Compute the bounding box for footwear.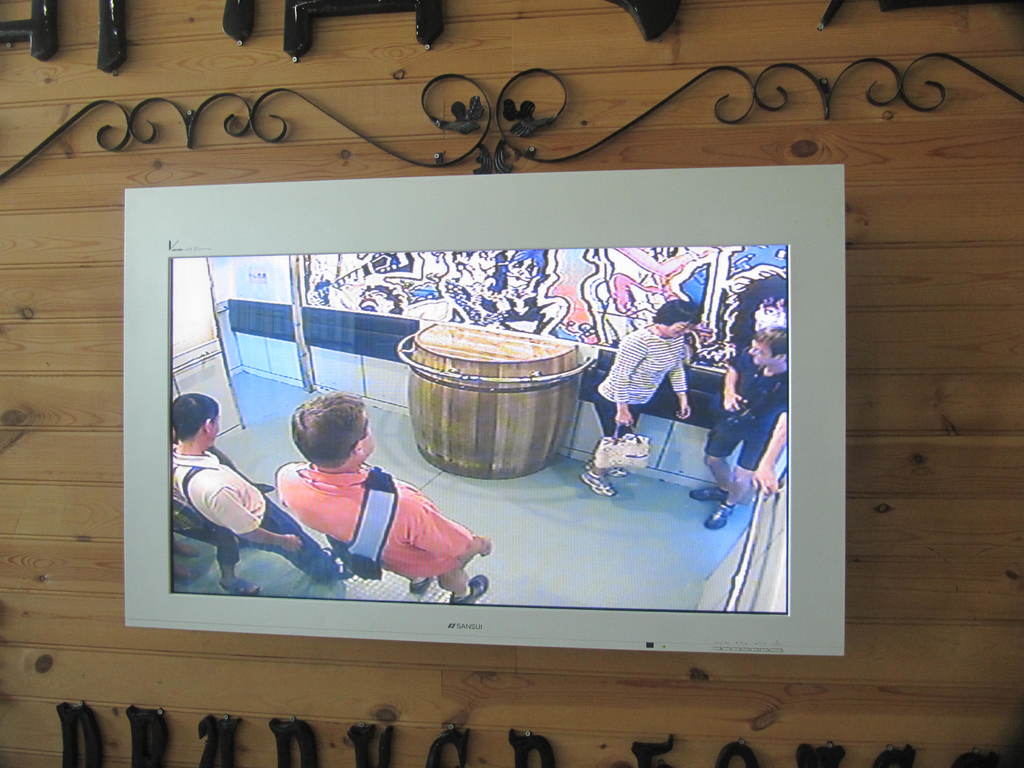
left=579, top=472, right=618, bottom=497.
